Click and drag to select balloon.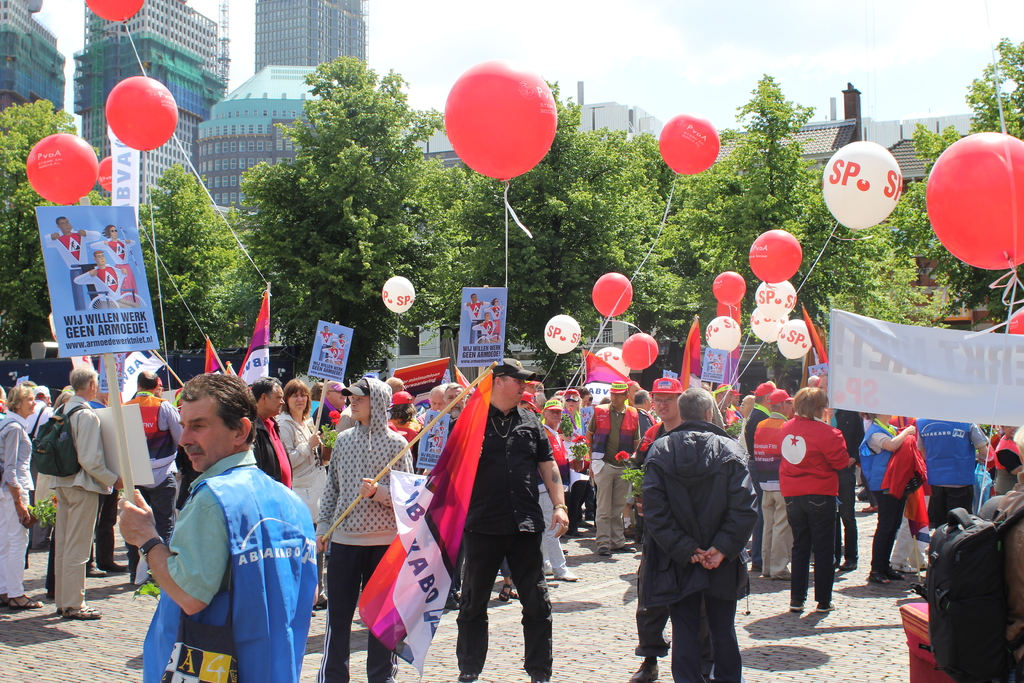
Selection: bbox=(595, 346, 630, 379).
